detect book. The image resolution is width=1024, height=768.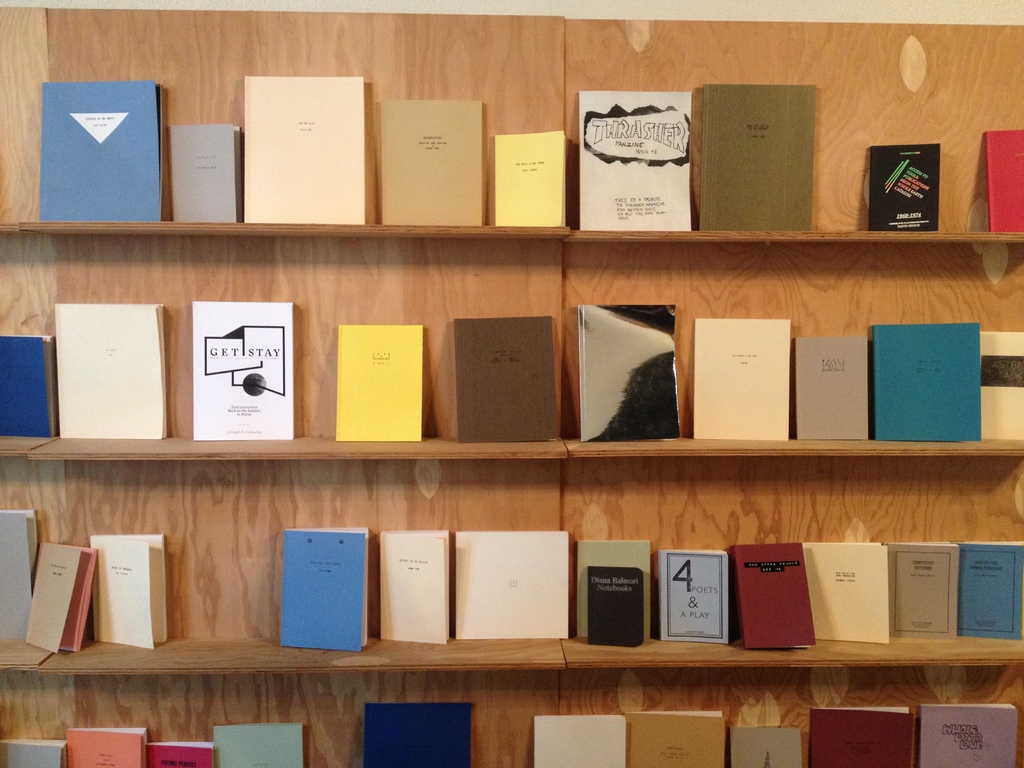
x1=659 y1=552 x2=733 y2=645.
